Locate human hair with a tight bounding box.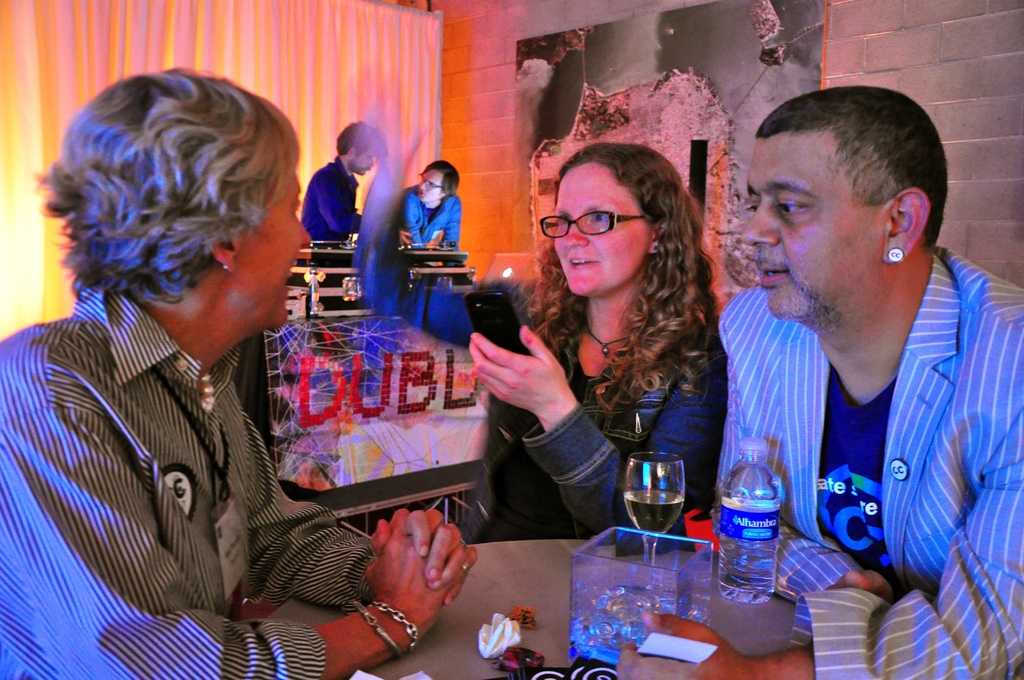
335, 120, 390, 157.
